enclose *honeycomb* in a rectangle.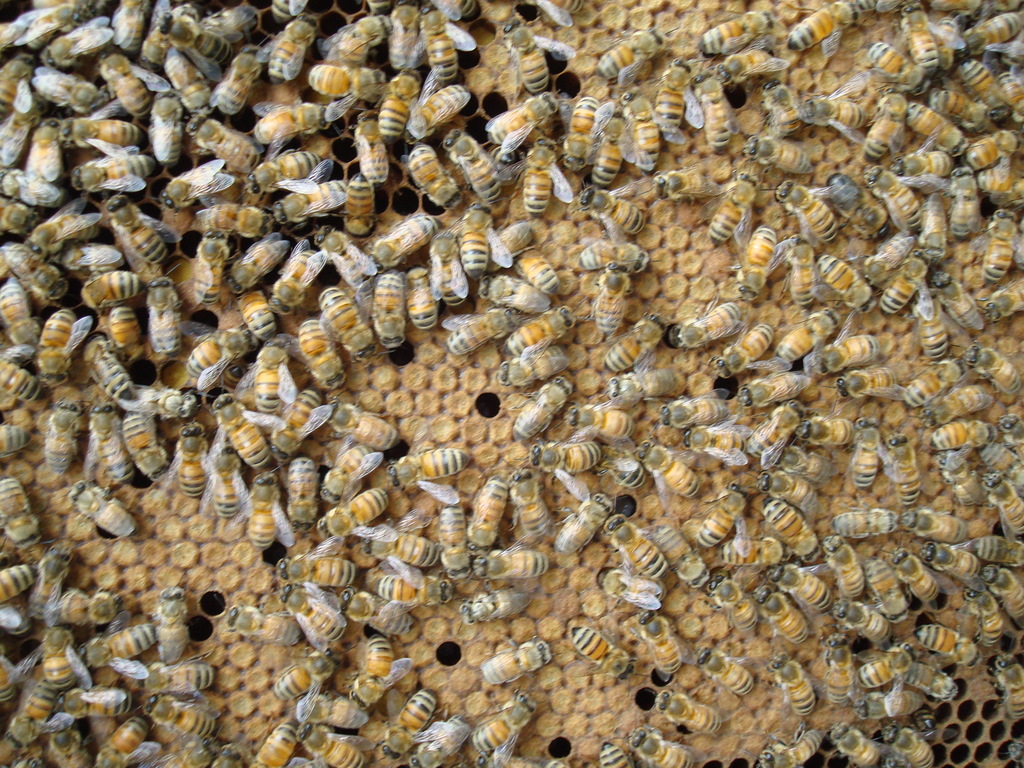
0/3/1023/767.
